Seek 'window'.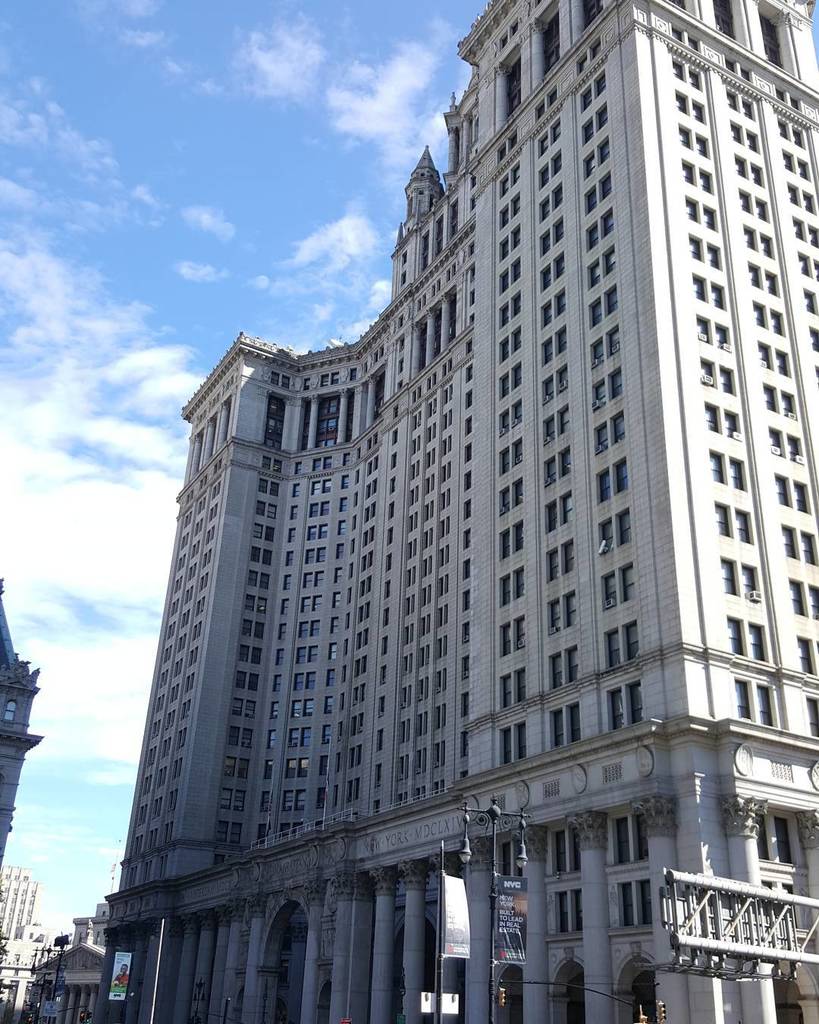
(678,195,714,228).
